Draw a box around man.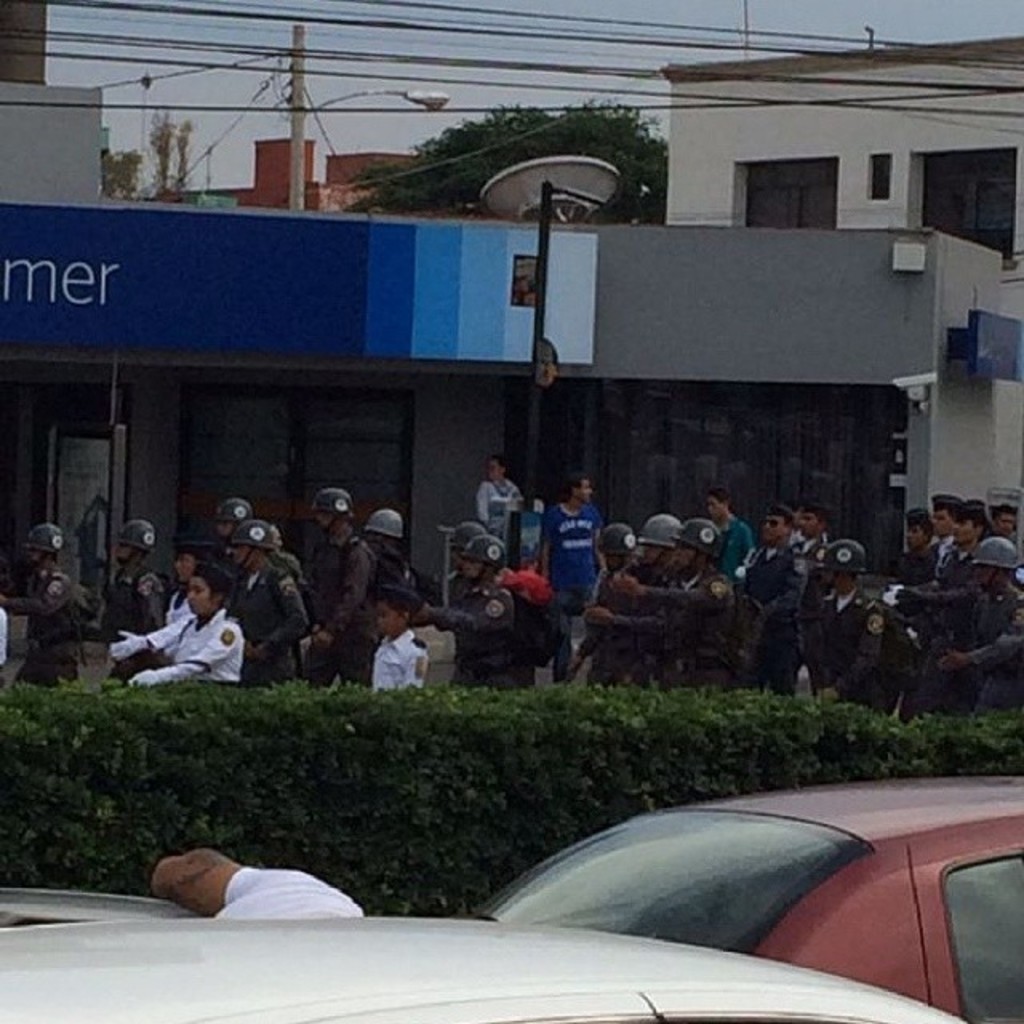
<bbox>707, 483, 755, 584</bbox>.
